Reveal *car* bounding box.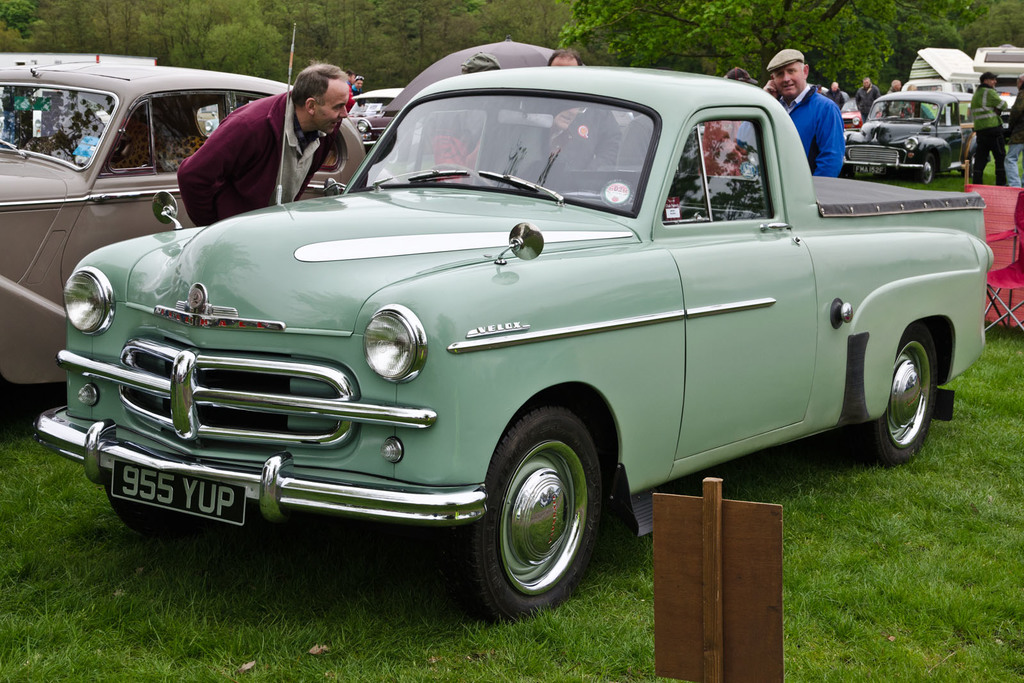
Revealed: left=0, top=68, right=369, bottom=385.
